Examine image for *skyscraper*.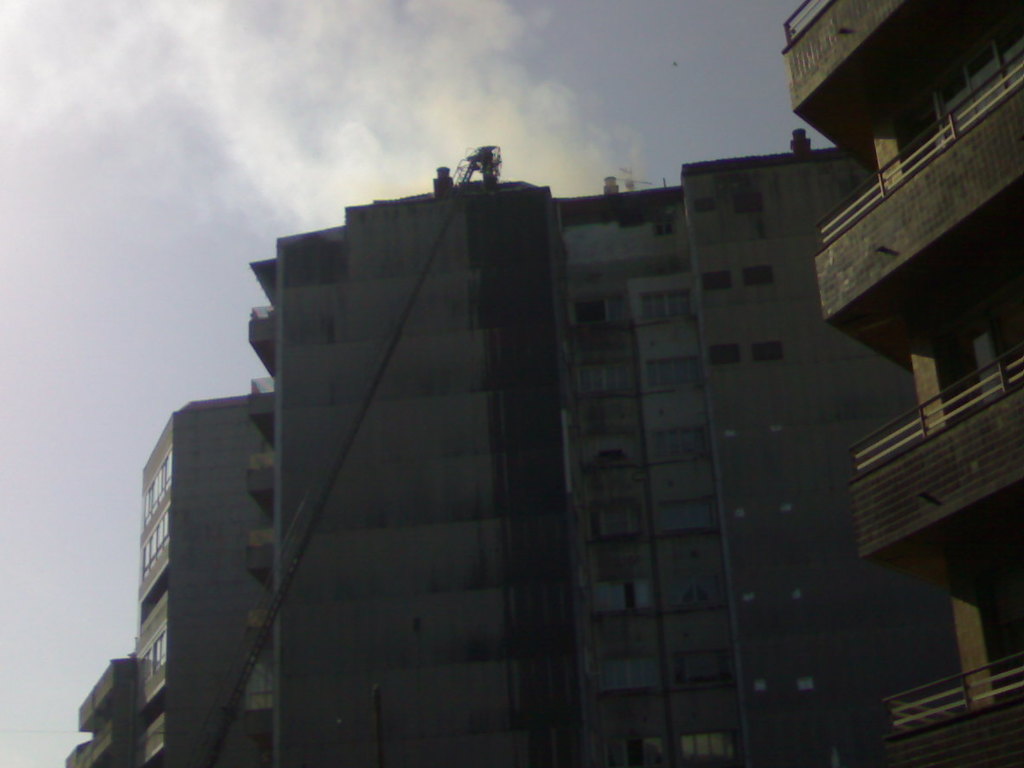
Examination result: 137:143:854:758.
